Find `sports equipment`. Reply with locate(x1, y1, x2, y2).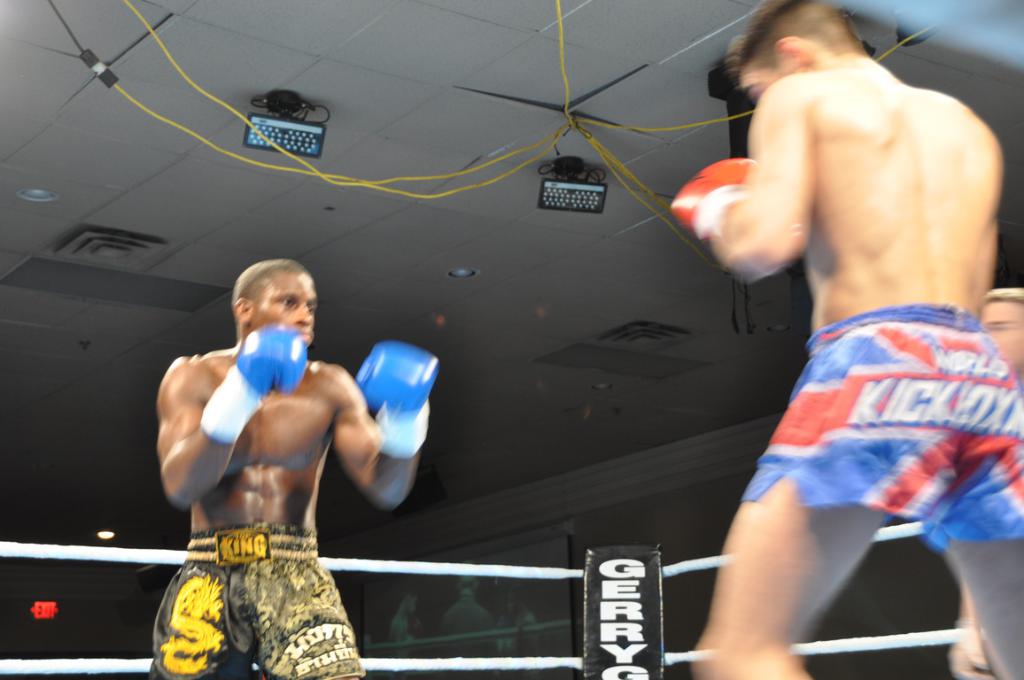
locate(355, 345, 441, 465).
